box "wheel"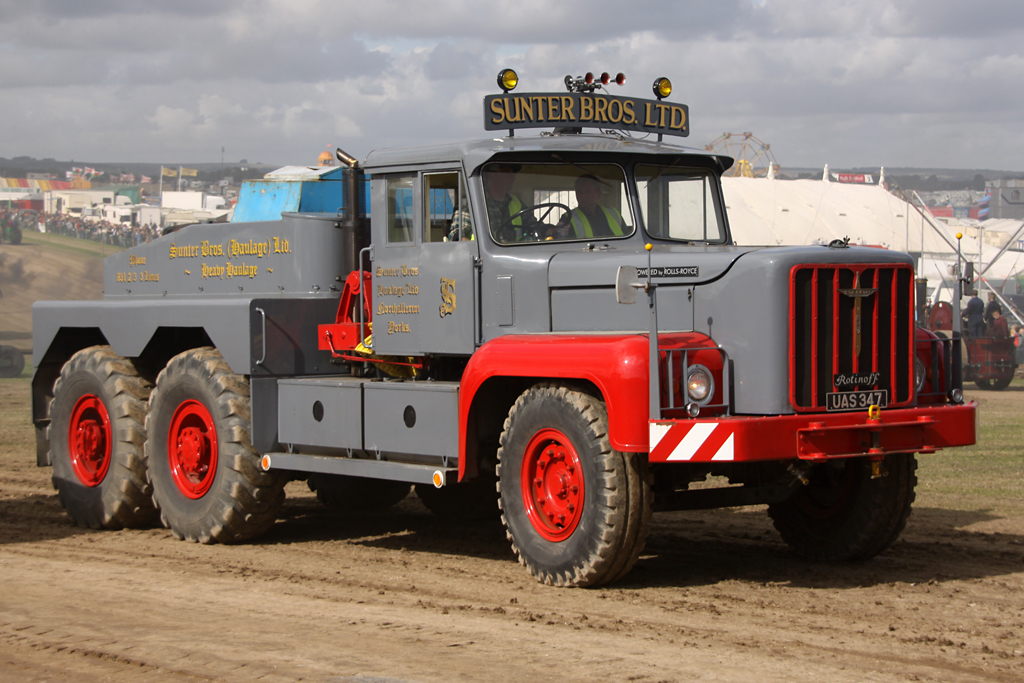
pyautogui.locateOnScreen(45, 347, 154, 530)
